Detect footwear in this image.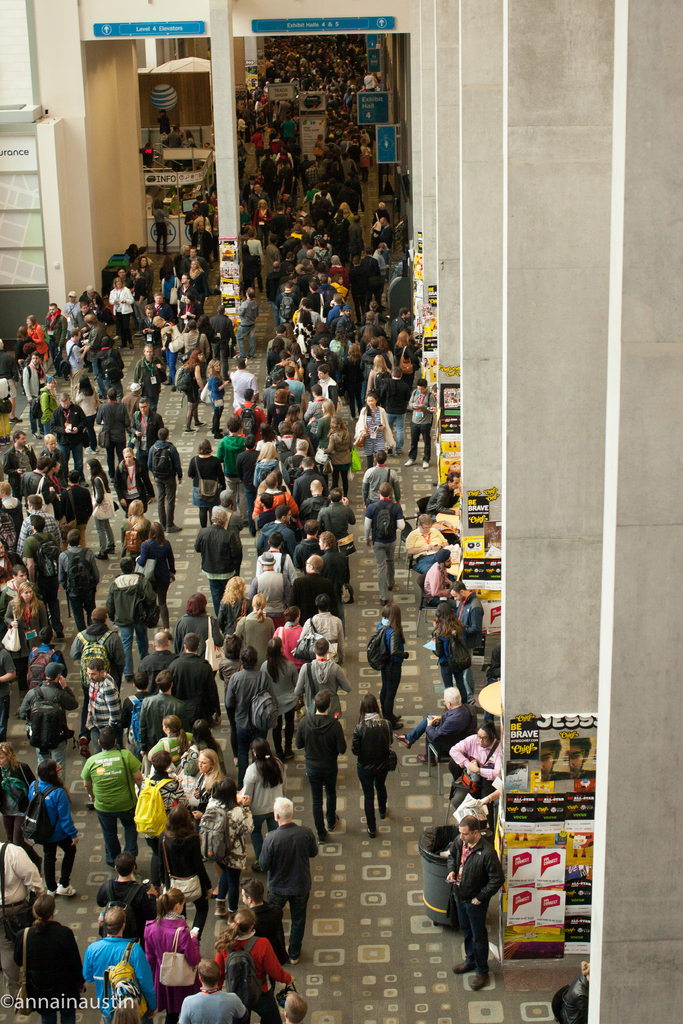
Detection: [167, 528, 184, 532].
